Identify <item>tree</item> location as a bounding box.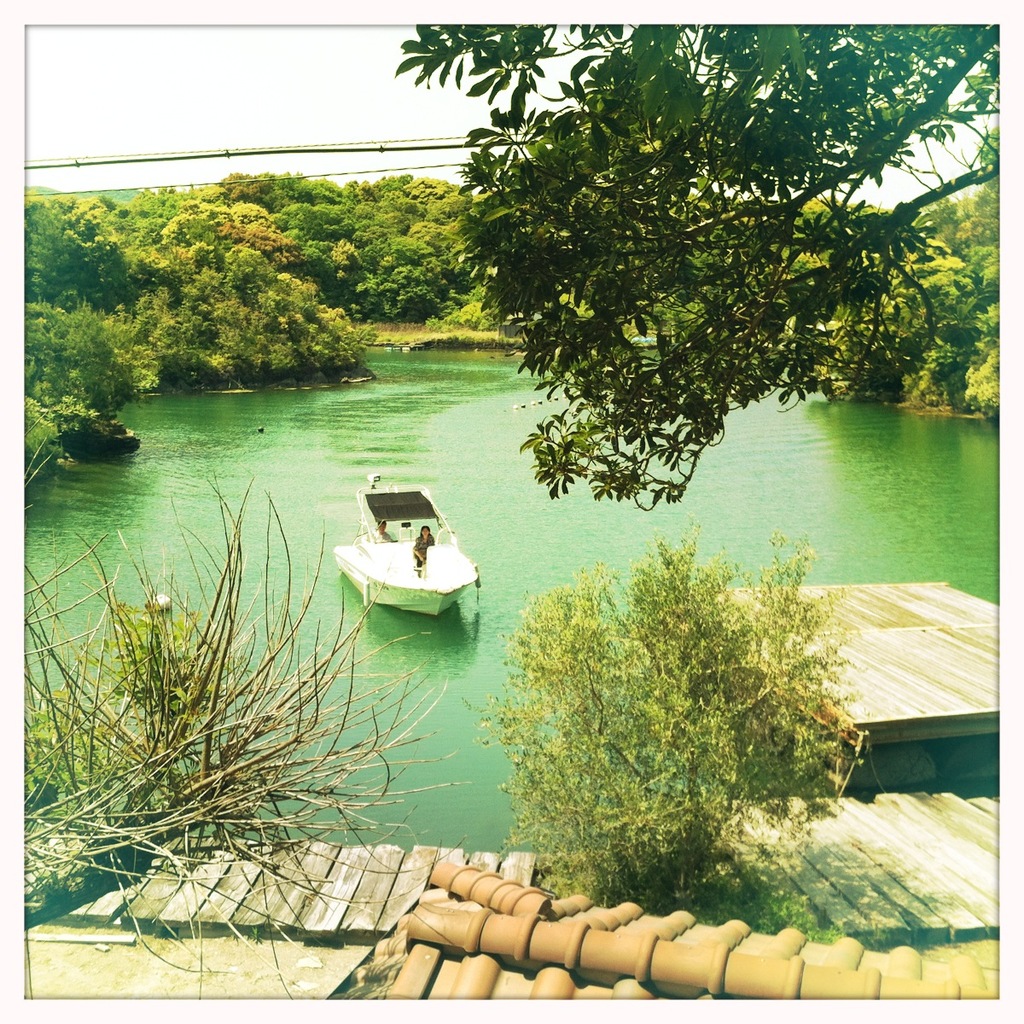
270 195 387 276.
